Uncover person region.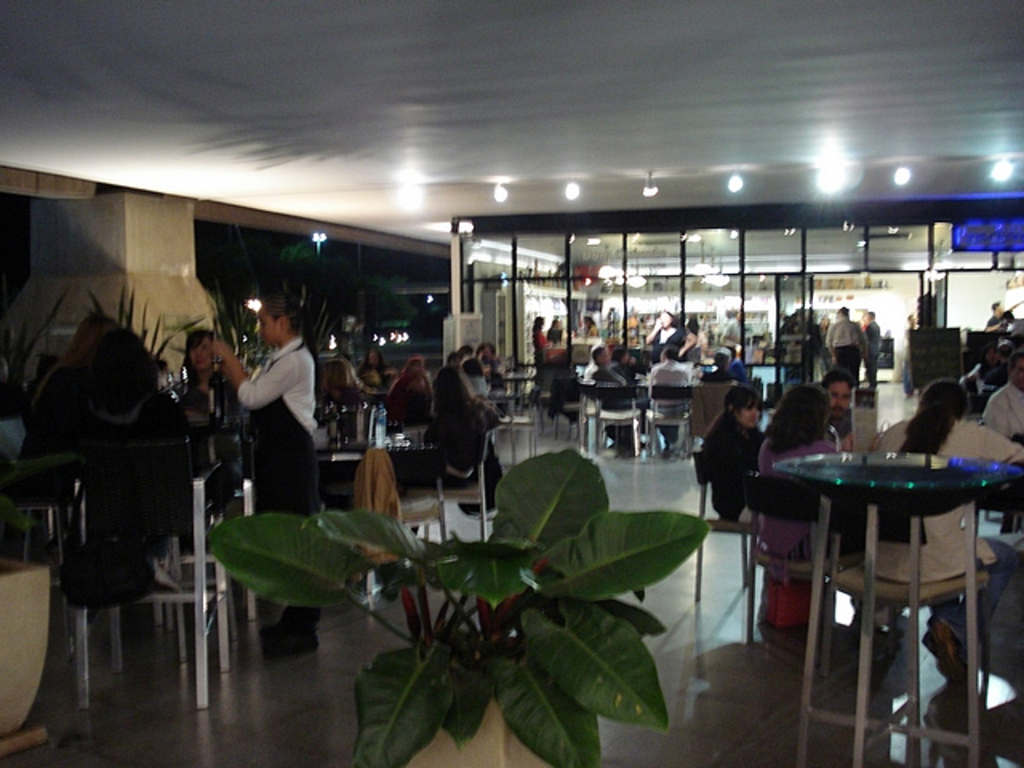
Uncovered: 859/379/1022/685.
